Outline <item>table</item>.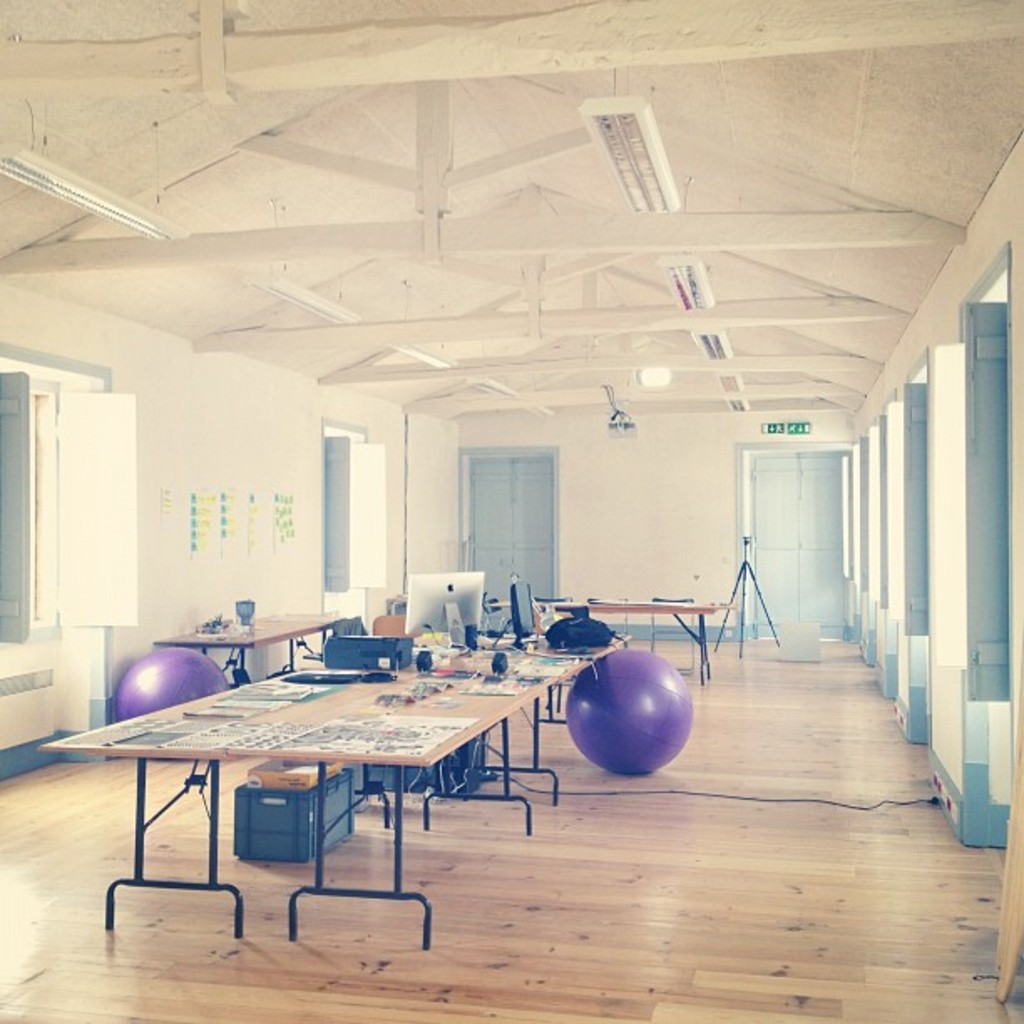
Outline: {"left": 534, "top": 594, "right": 731, "bottom": 683}.
